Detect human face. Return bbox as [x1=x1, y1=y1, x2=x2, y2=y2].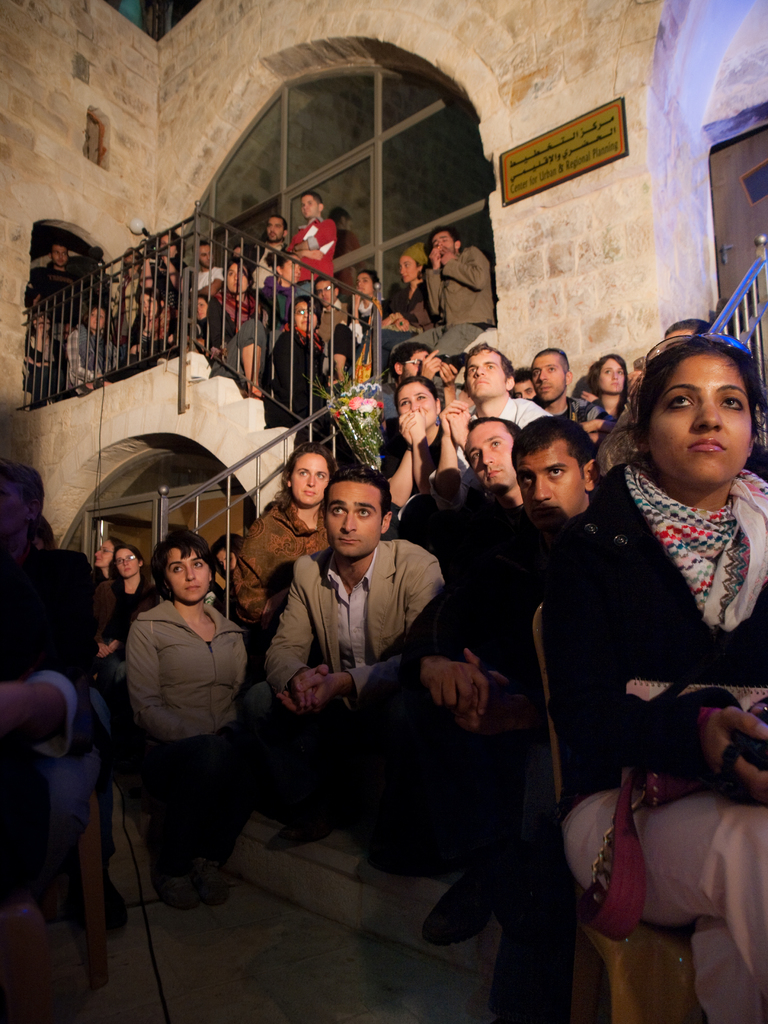
[x1=430, y1=230, x2=454, y2=252].
